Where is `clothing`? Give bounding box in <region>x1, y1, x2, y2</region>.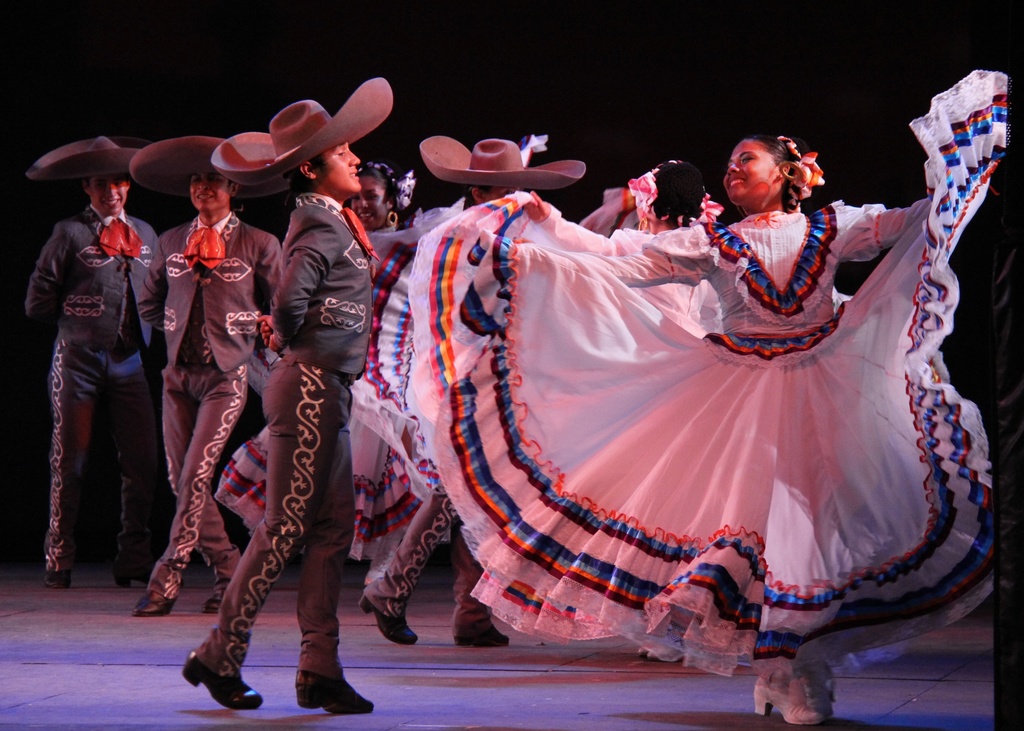
<region>417, 214, 1006, 637</region>.
